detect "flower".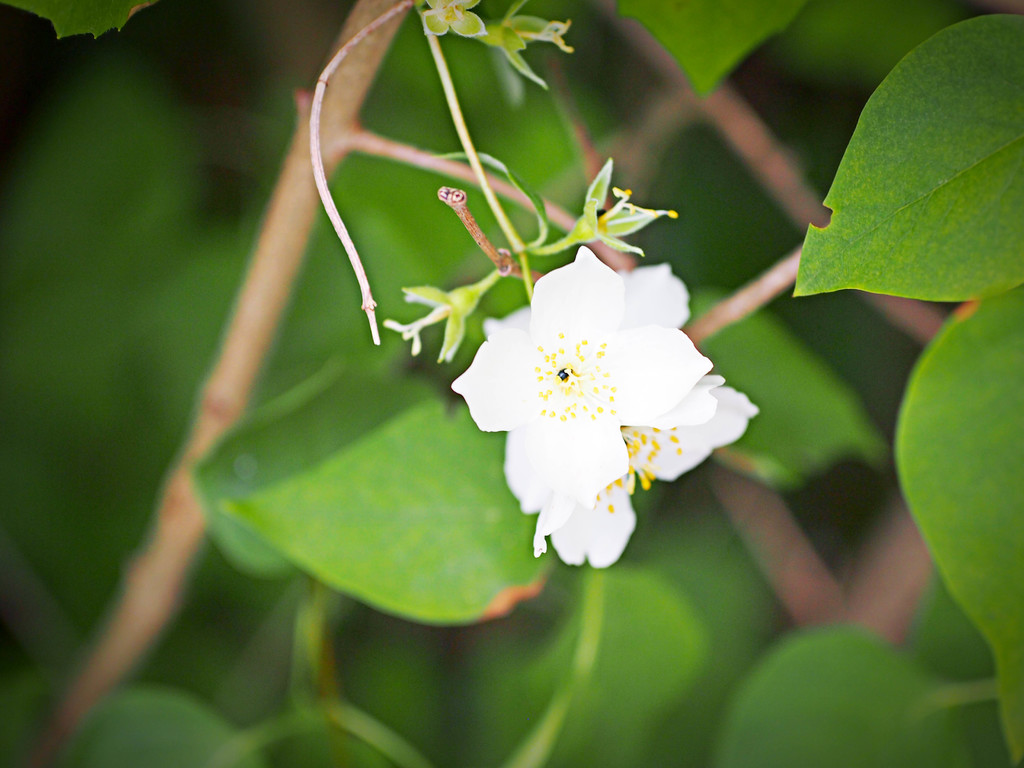
Detected at <bbox>449, 246, 710, 508</bbox>.
